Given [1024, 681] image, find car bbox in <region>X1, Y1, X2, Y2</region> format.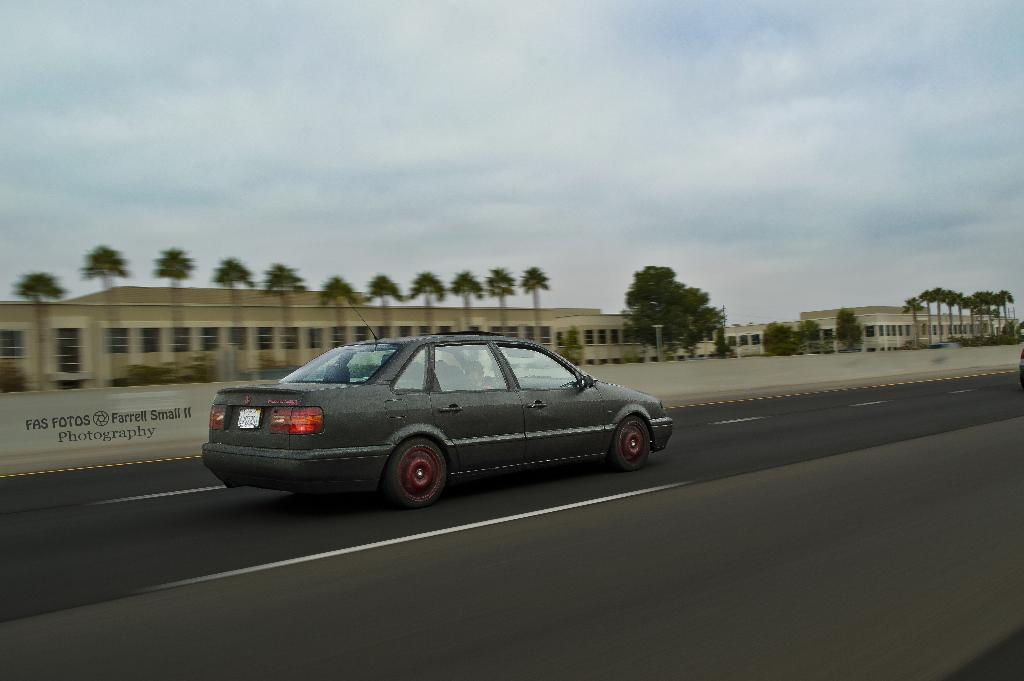
<region>200, 299, 676, 511</region>.
